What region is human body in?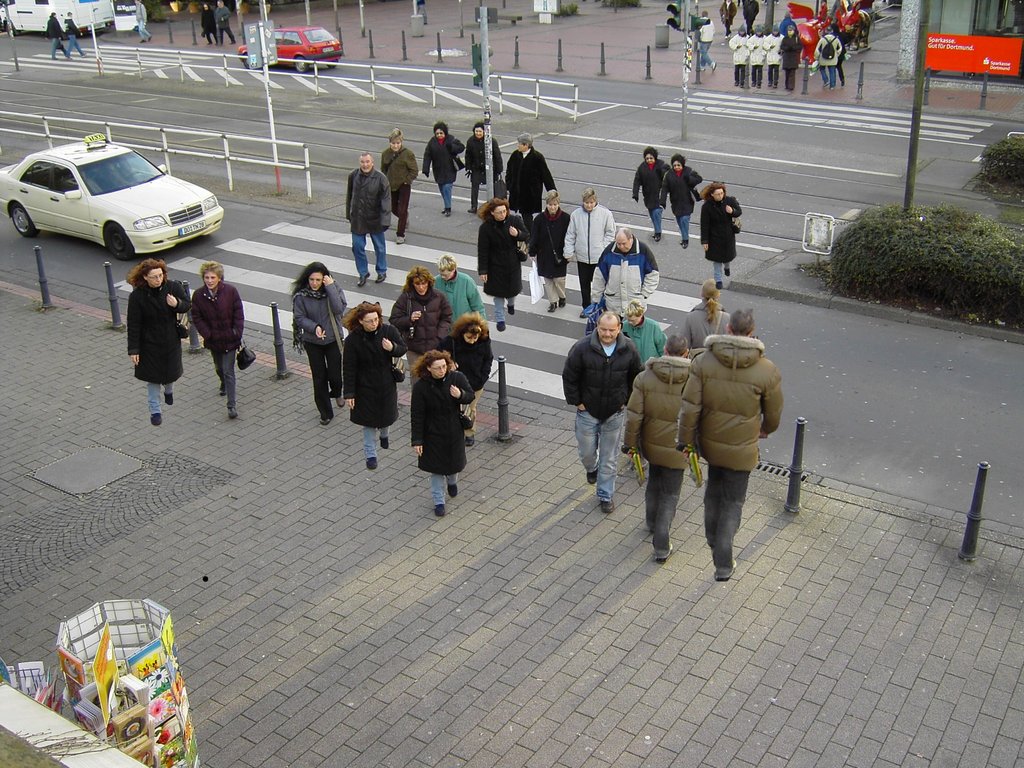
crop(700, 179, 741, 285).
